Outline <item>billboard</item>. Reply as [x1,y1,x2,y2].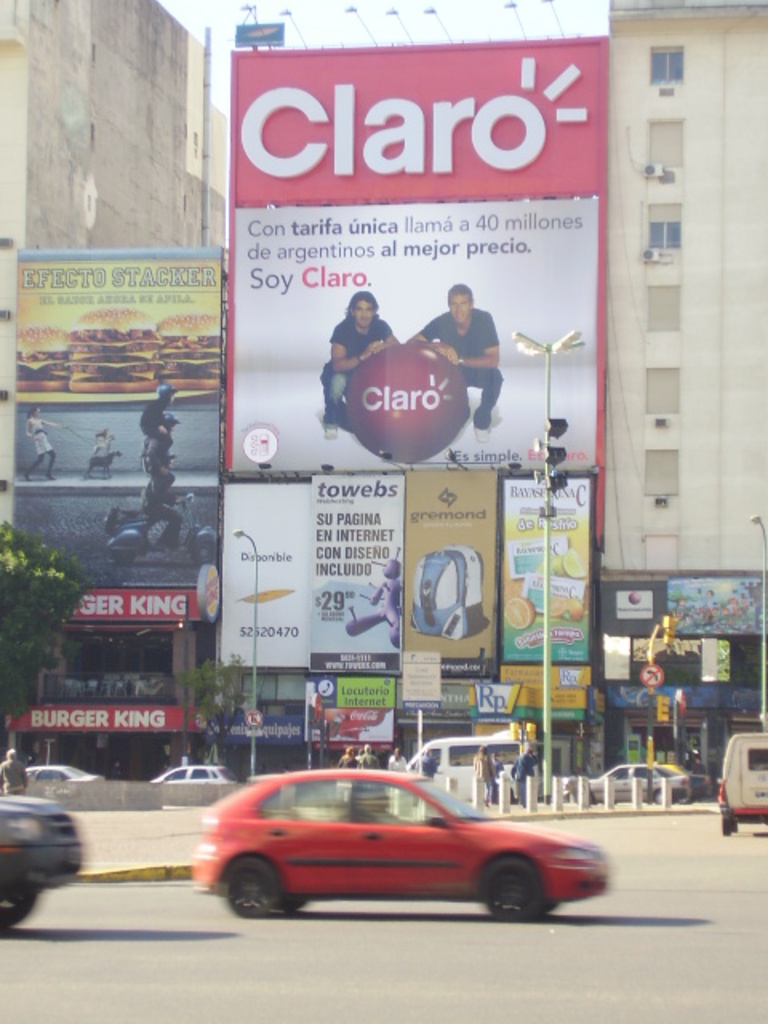
[394,672,483,717].
